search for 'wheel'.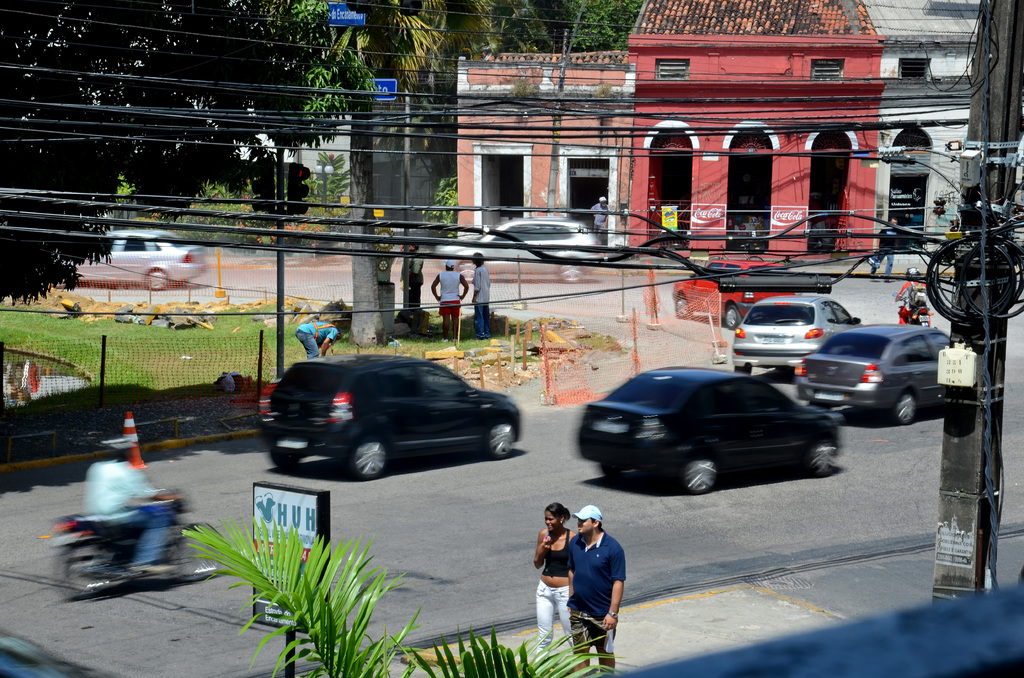
Found at <bbox>269, 452, 306, 471</bbox>.
